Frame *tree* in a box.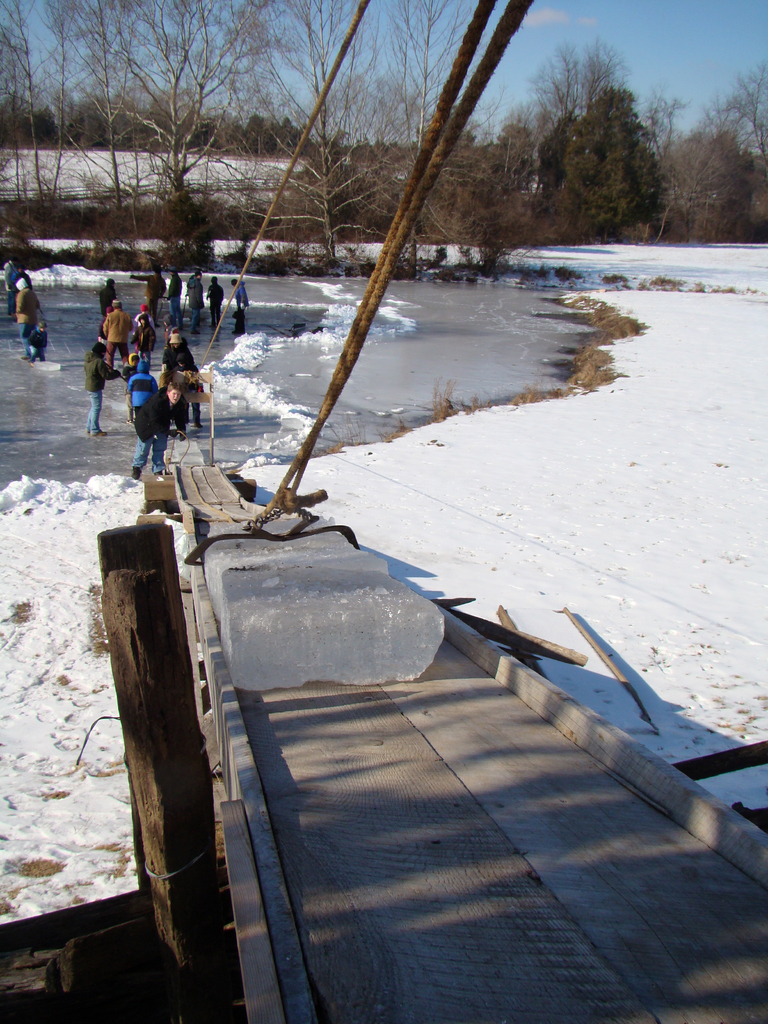
bbox(419, 103, 542, 237).
